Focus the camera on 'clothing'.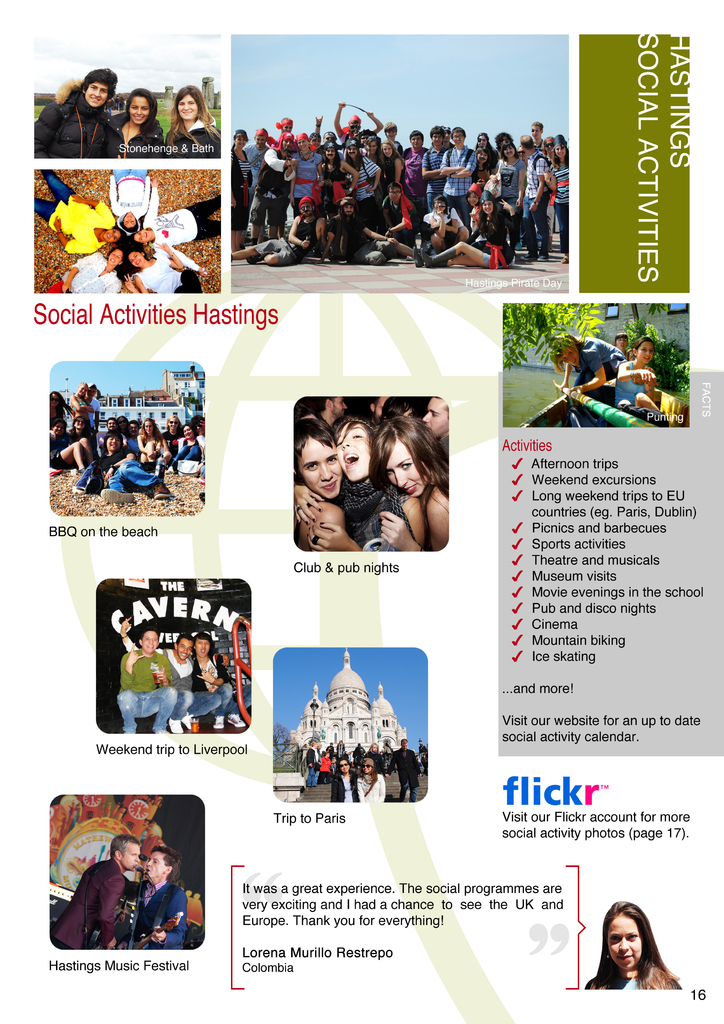
Focus region: detection(127, 882, 184, 952).
